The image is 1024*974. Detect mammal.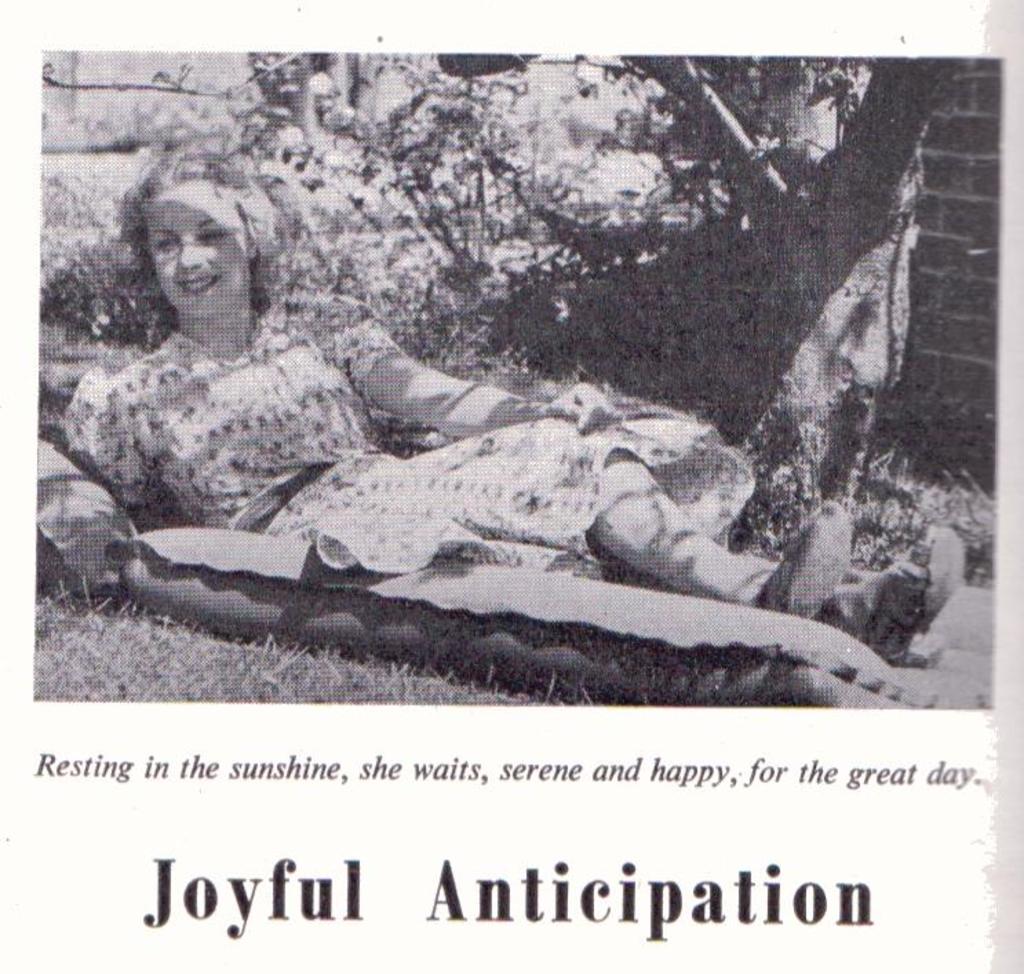
Detection: select_region(50, 200, 752, 602).
